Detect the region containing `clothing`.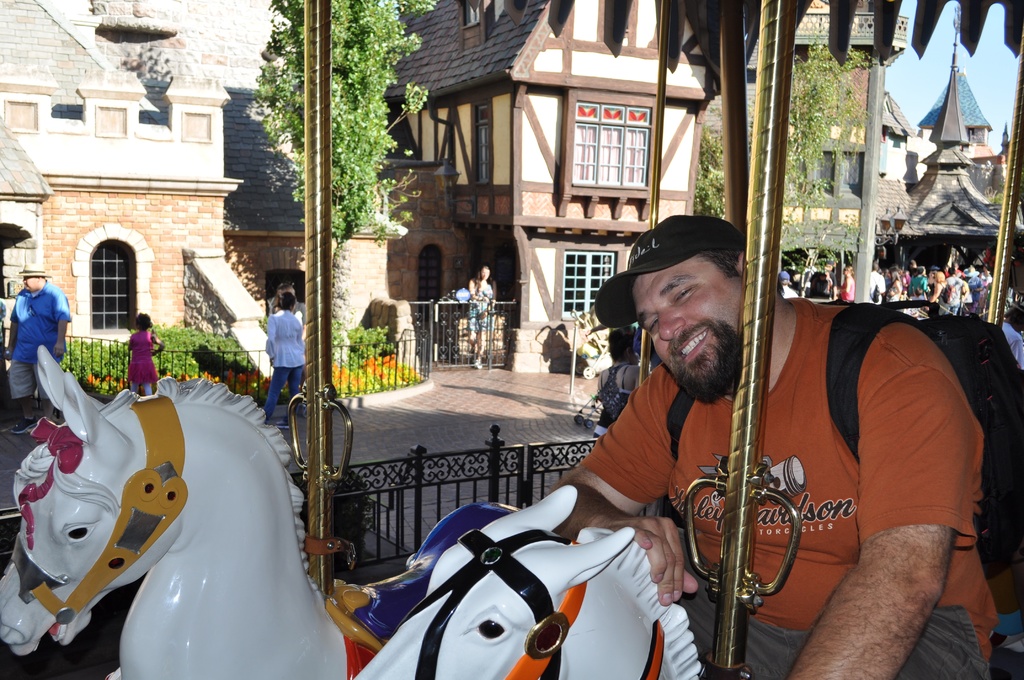
detection(266, 365, 310, 415).
